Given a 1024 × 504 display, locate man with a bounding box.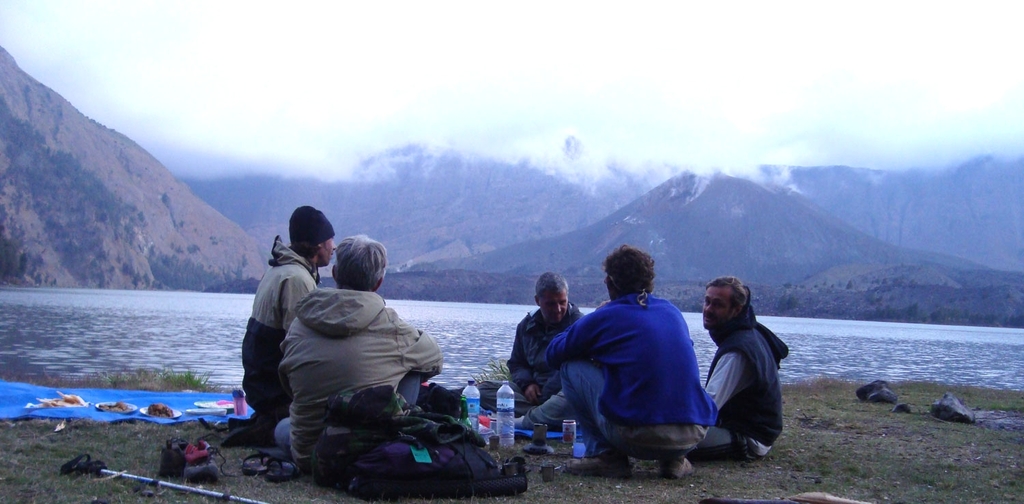
Located: [699, 282, 786, 471].
